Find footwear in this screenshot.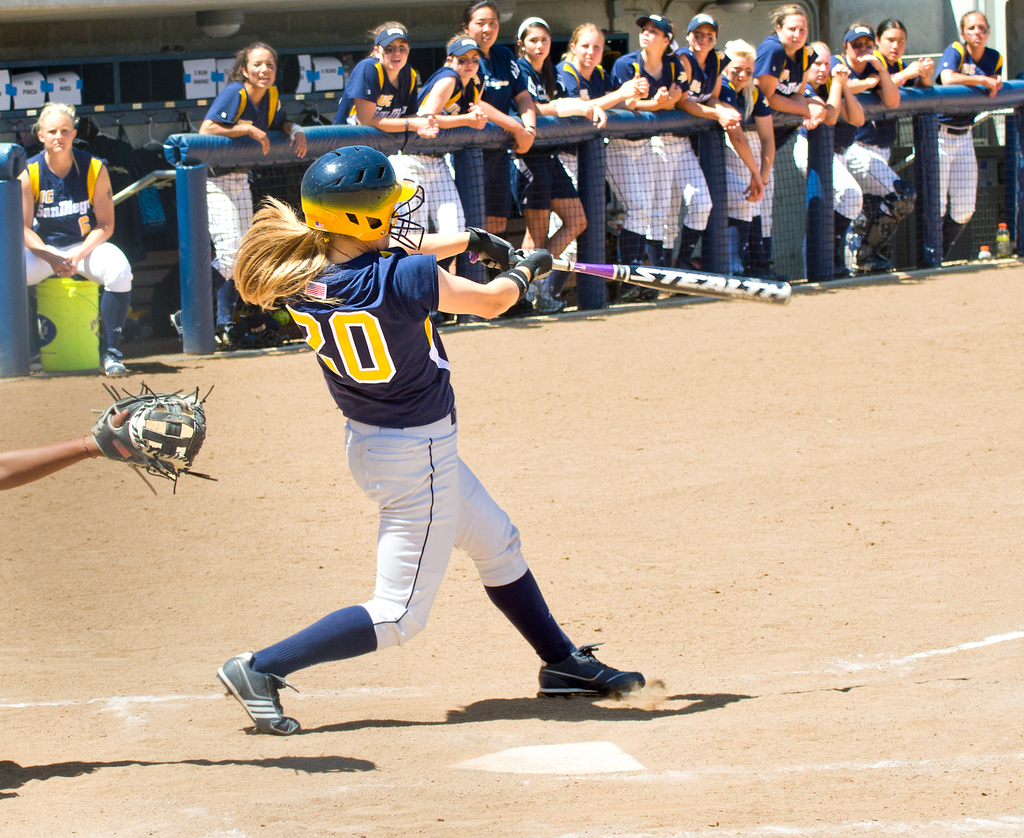
The bounding box for footwear is x1=98 y1=345 x2=127 y2=380.
